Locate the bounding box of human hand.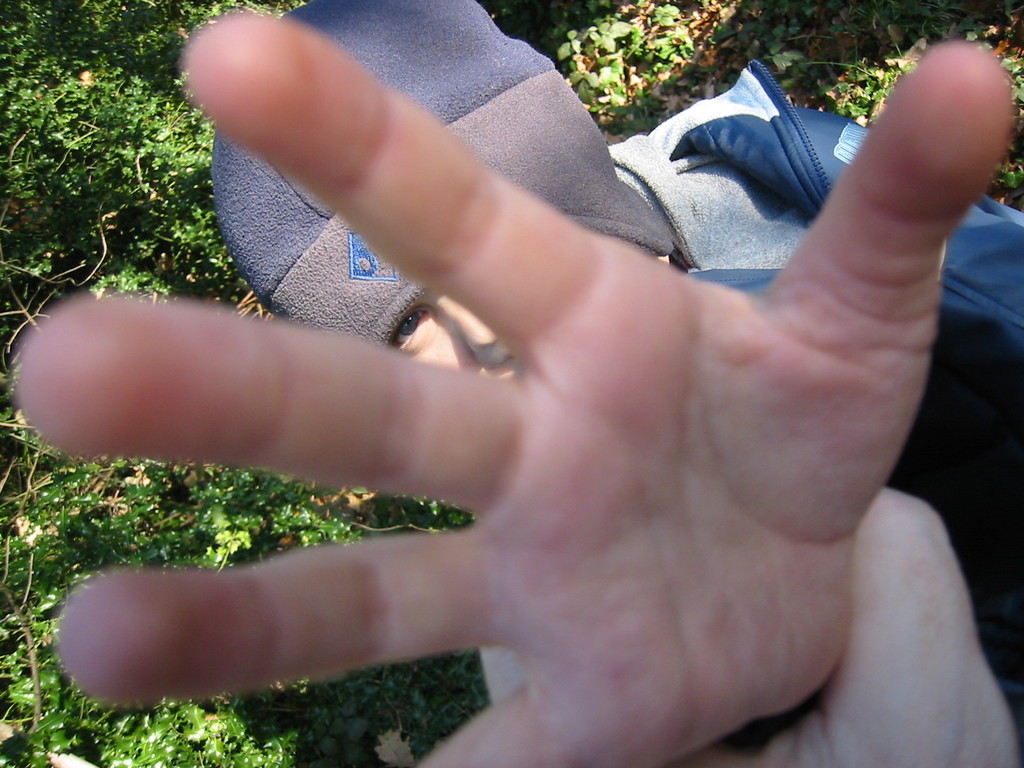
Bounding box: crop(102, 20, 1023, 767).
